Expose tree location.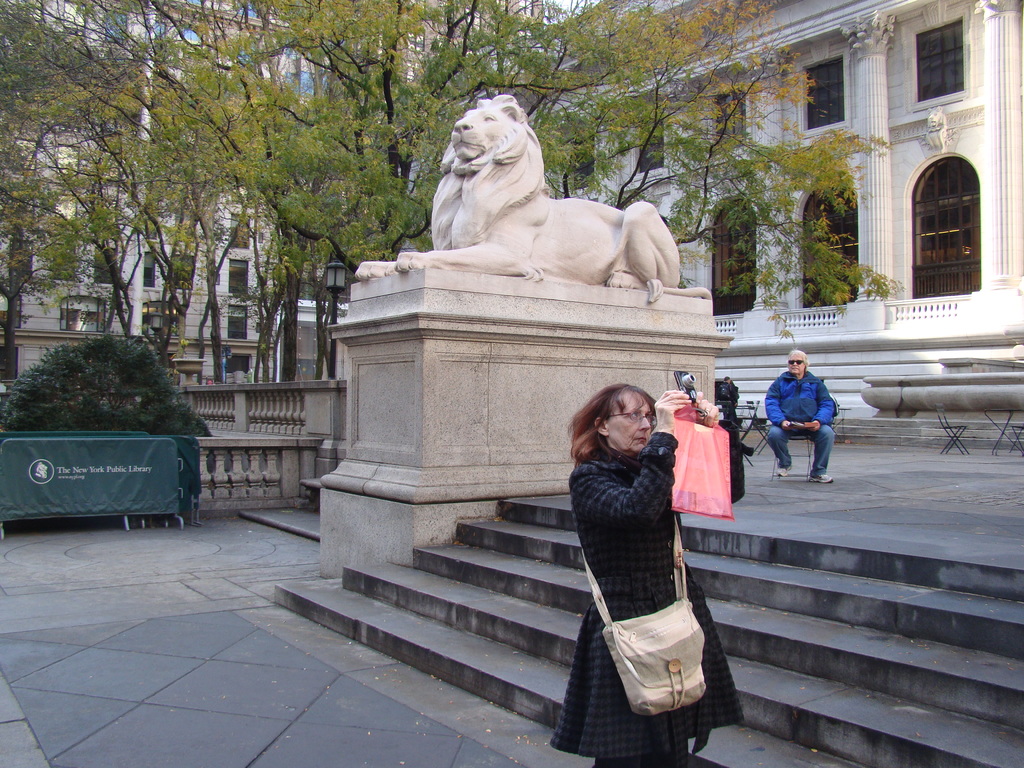
Exposed at (x1=149, y1=0, x2=374, y2=387).
